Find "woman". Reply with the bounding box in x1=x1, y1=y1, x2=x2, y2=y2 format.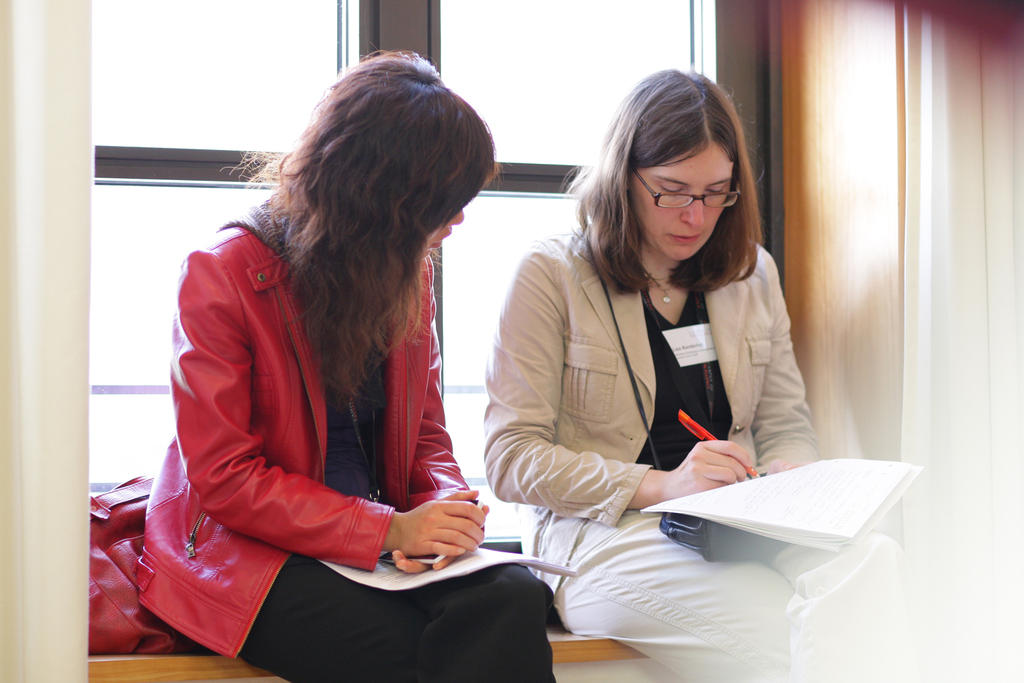
x1=133, y1=49, x2=570, y2=682.
